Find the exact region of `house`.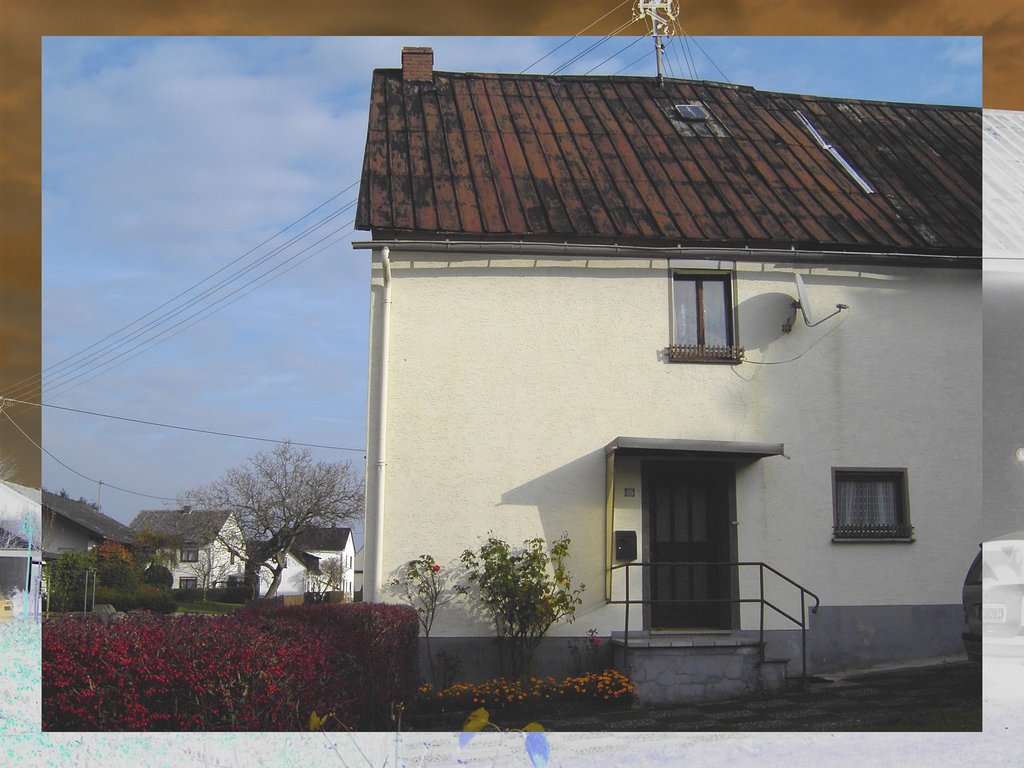
Exact region: [left=356, top=42, right=991, bottom=704].
